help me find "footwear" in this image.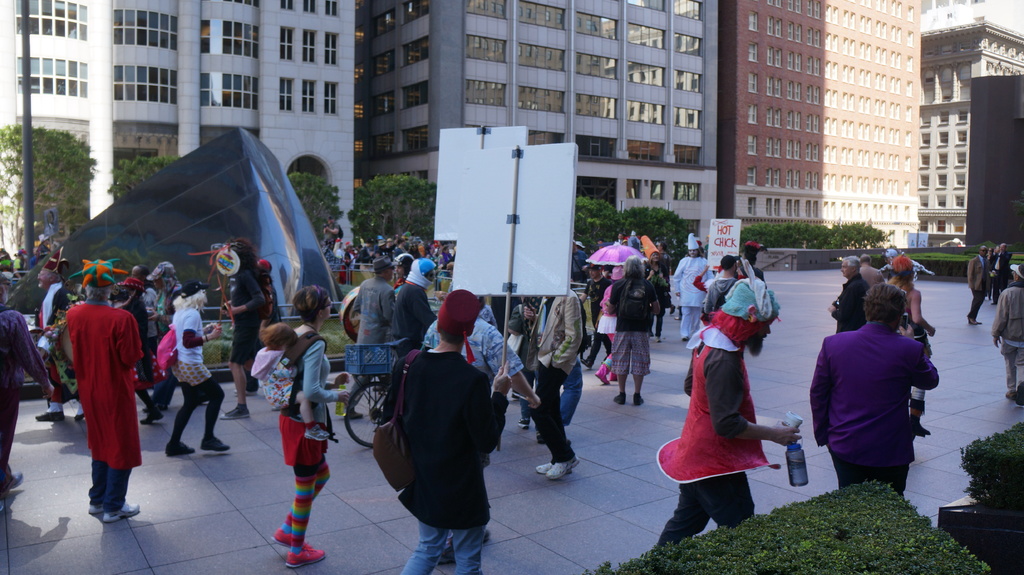
Found it: (633, 395, 644, 407).
